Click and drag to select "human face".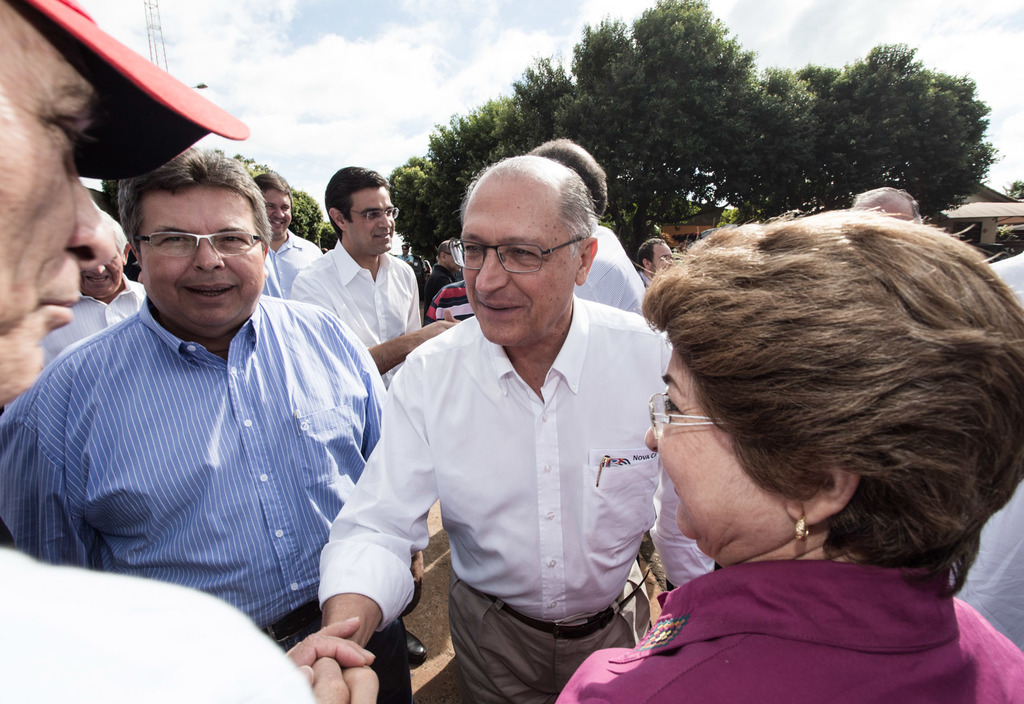
Selection: select_region(257, 188, 292, 233).
